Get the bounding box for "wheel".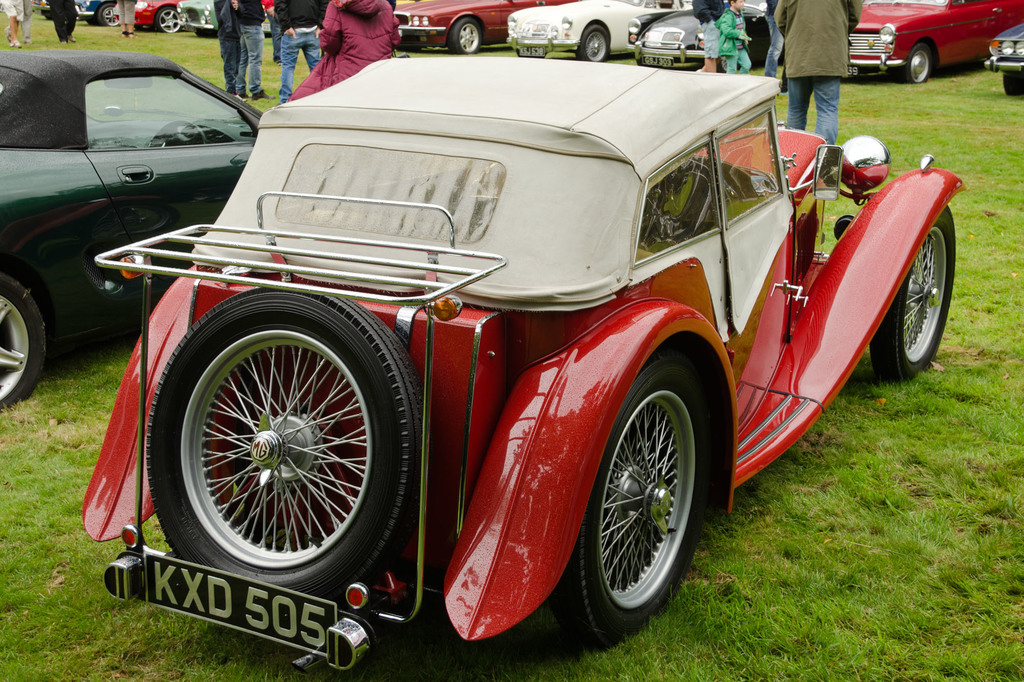
(897, 43, 939, 84).
